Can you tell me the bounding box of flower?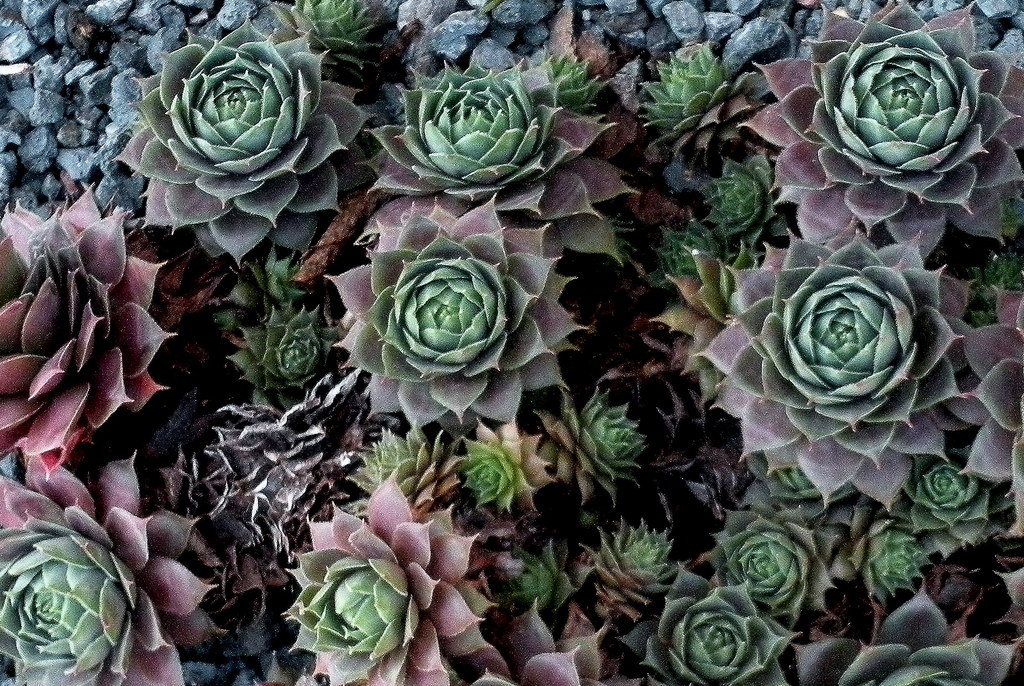
Rect(706, 152, 785, 253).
